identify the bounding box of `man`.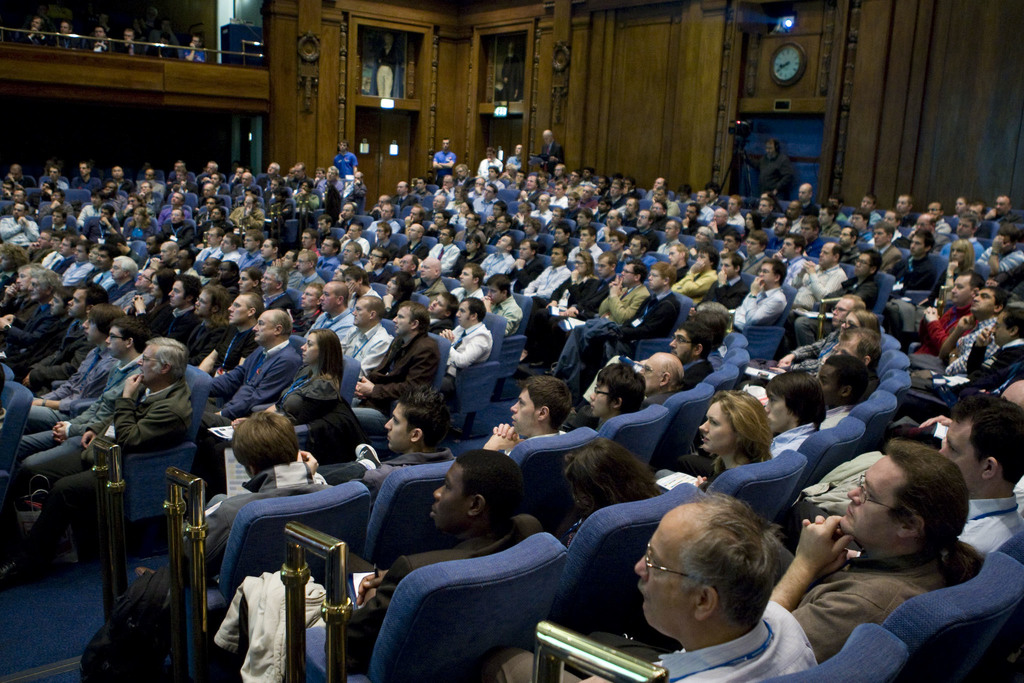
box(53, 21, 82, 49).
